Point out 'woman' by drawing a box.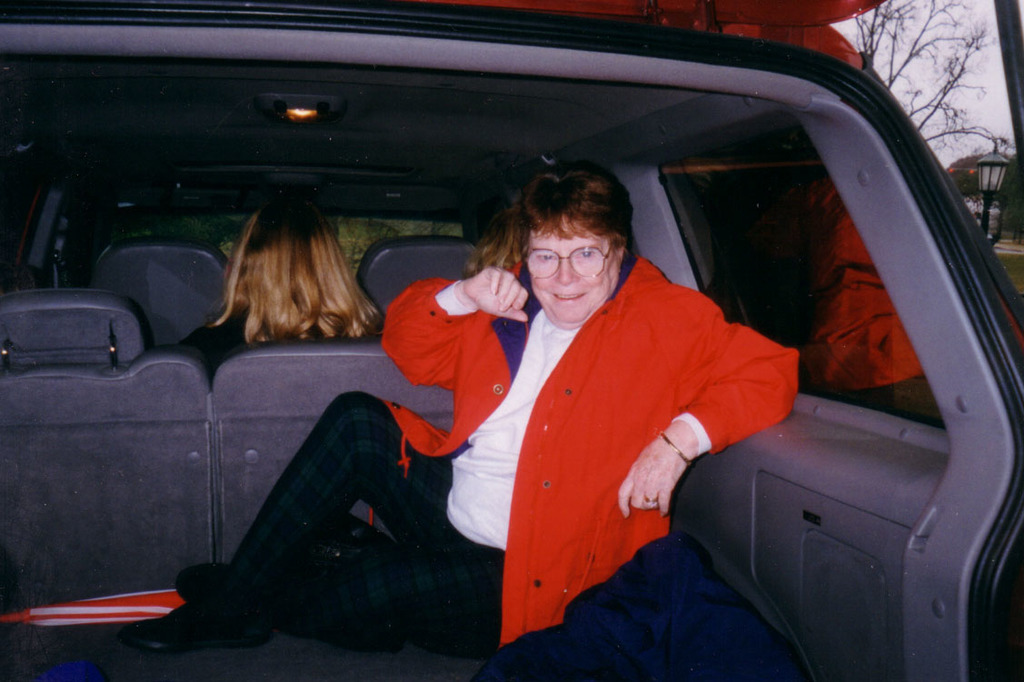
bbox=[121, 154, 793, 654].
